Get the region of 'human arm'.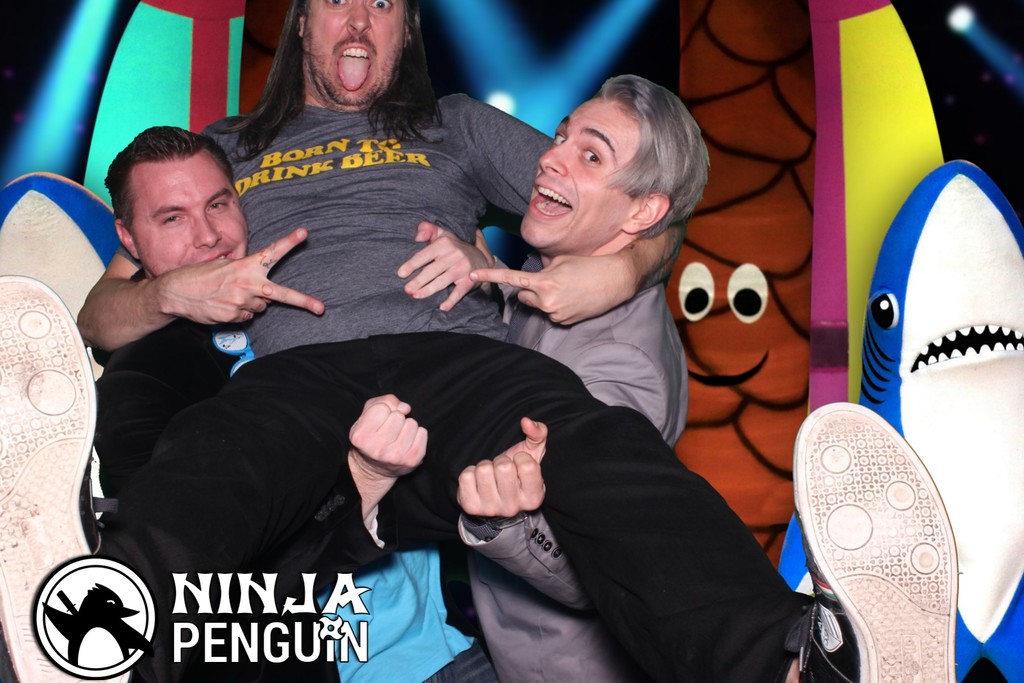
pyautogui.locateOnScreen(451, 409, 595, 611).
